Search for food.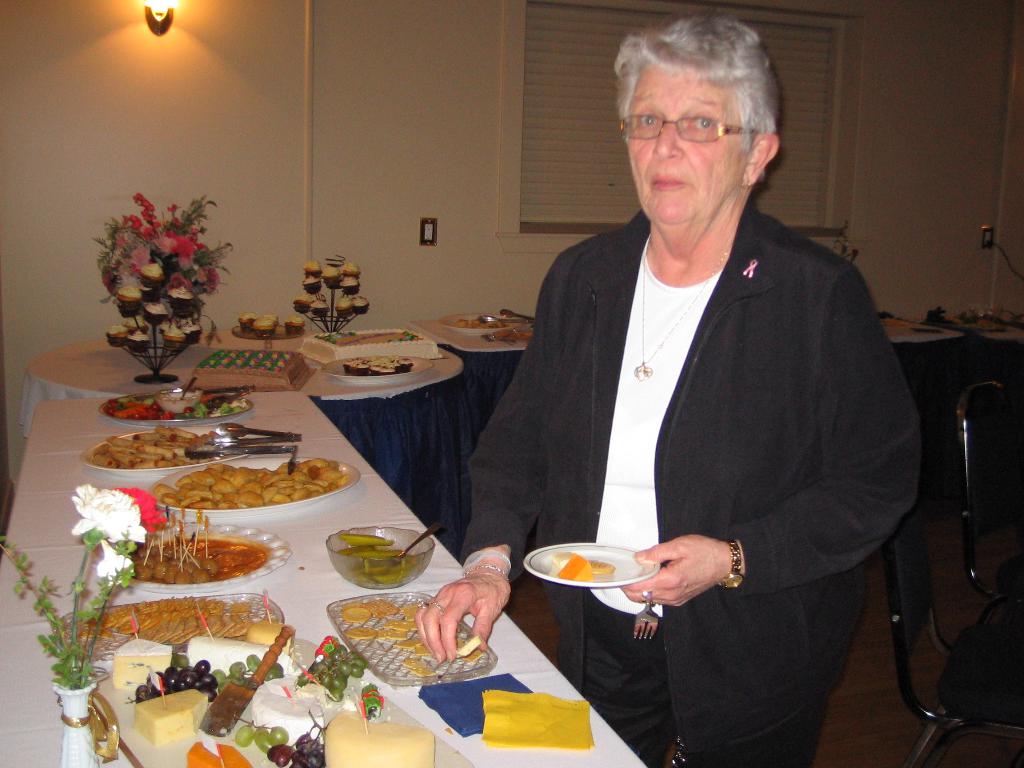
Found at (234, 311, 257, 332).
